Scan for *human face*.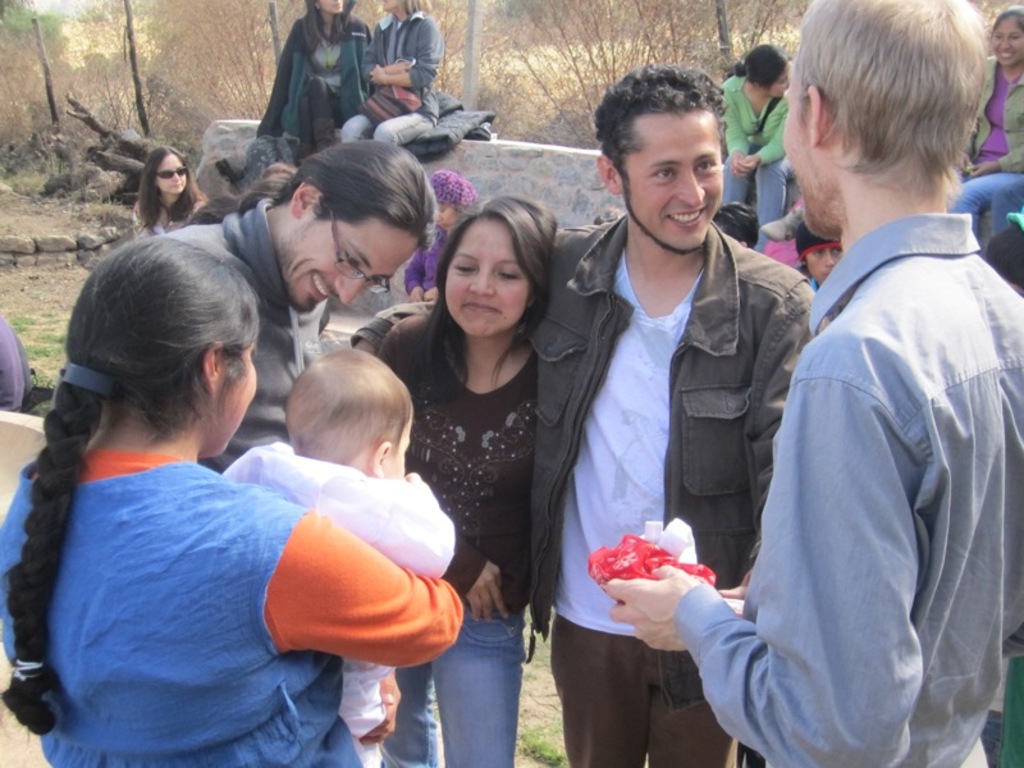
Scan result: crop(440, 212, 531, 340).
